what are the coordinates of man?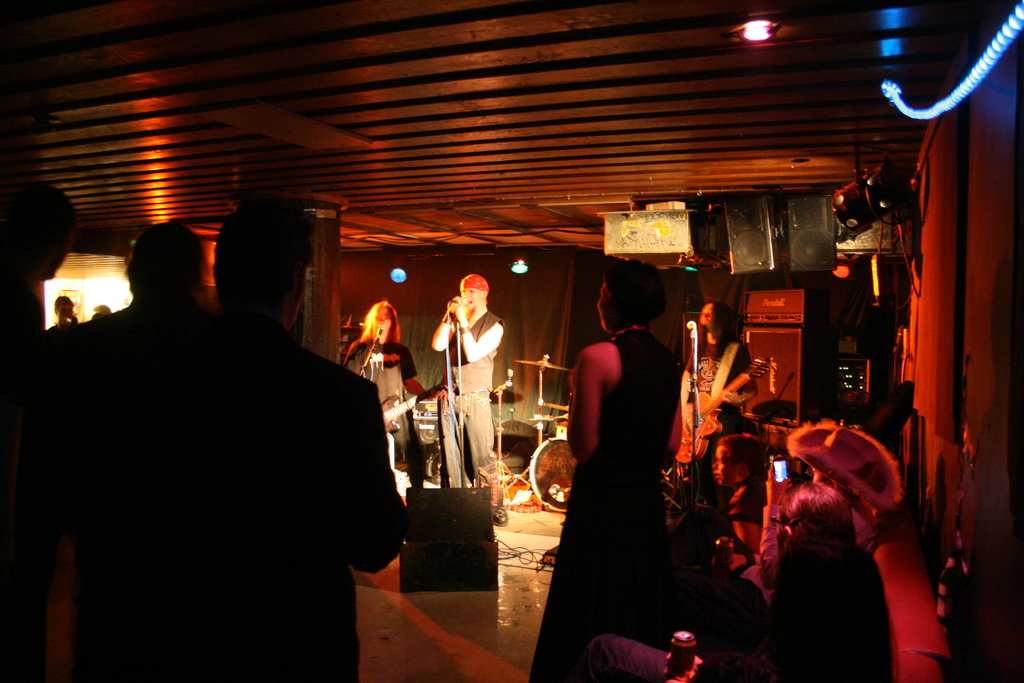
429:273:505:525.
